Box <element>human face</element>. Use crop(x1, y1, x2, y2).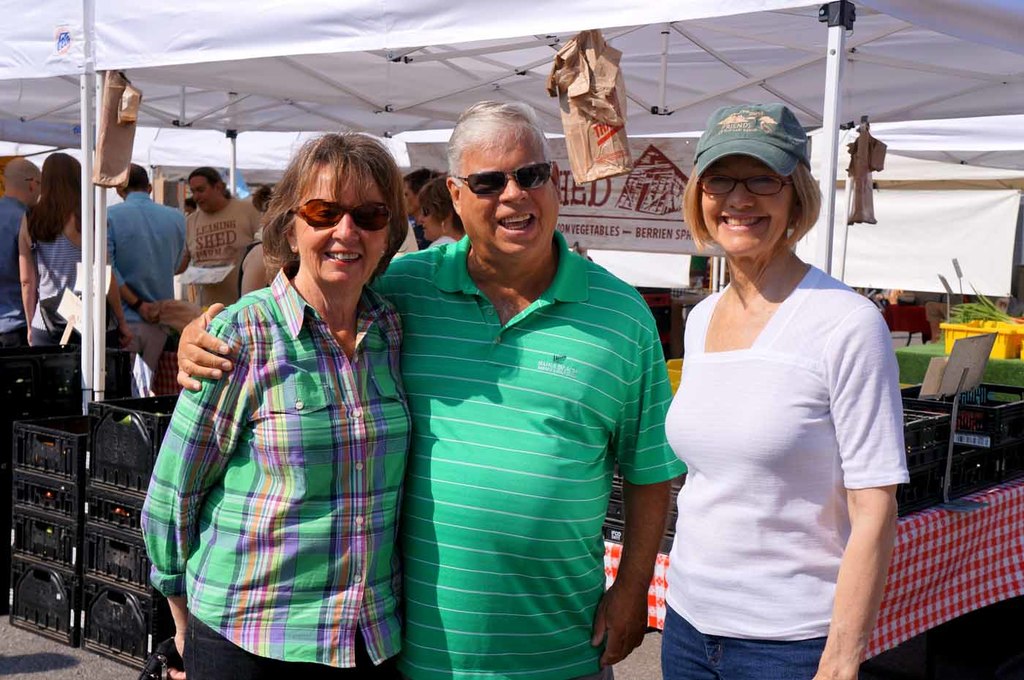
crop(416, 201, 439, 234).
